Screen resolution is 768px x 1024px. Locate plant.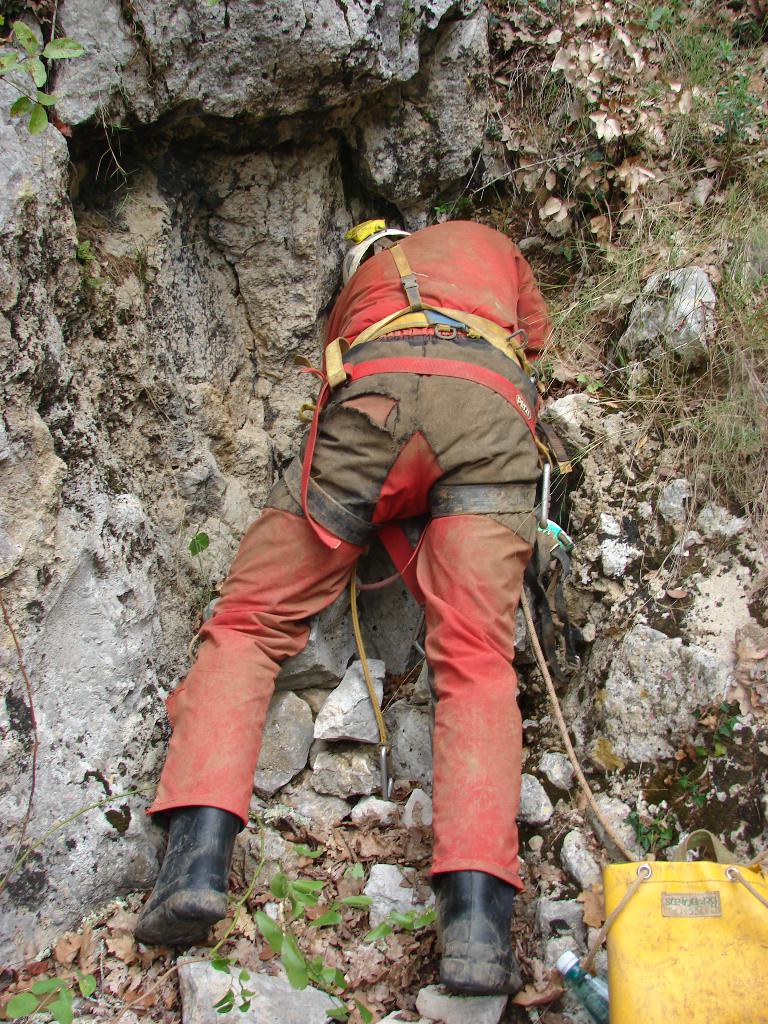
[x1=127, y1=229, x2=158, y2=284].
